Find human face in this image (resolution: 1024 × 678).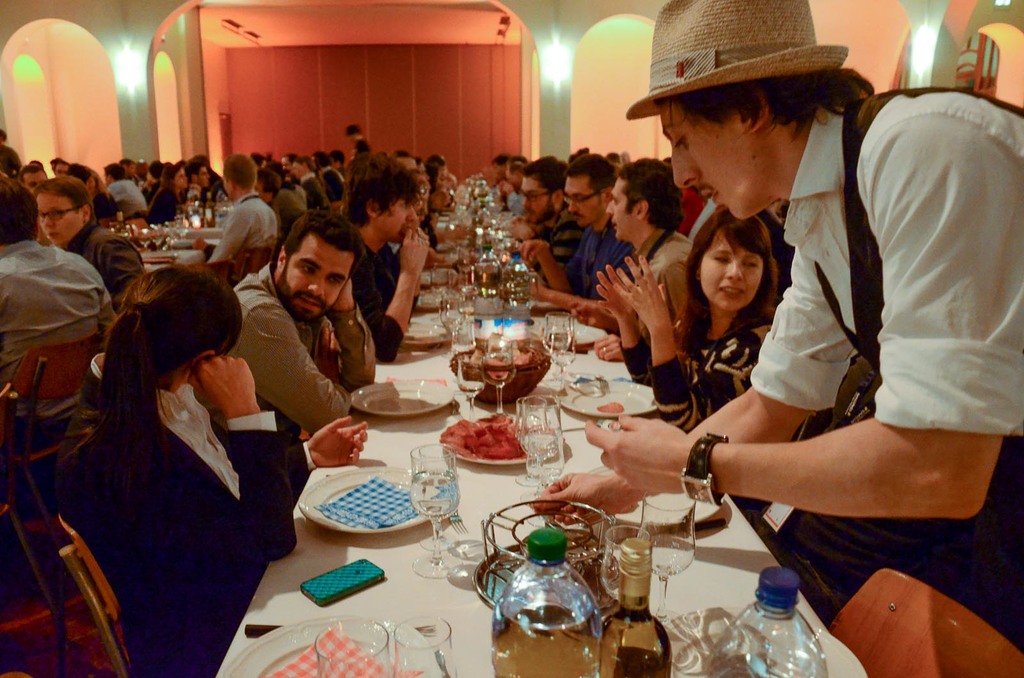
locate(562, 178, 604, 228).
